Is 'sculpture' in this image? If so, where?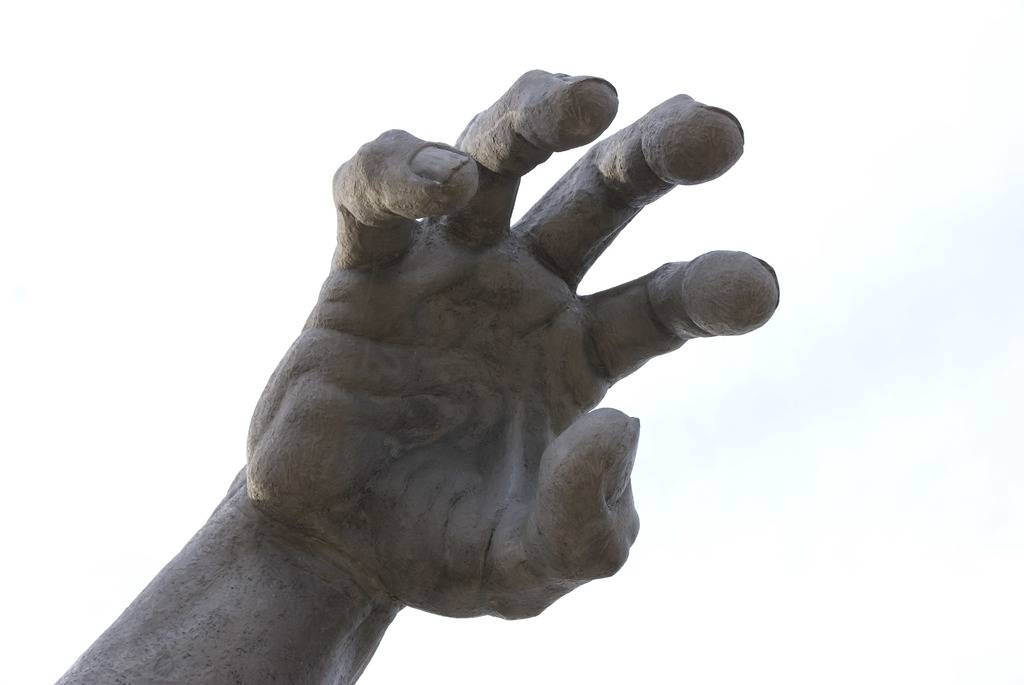
Yes, at (79, 43, 765, 684).
